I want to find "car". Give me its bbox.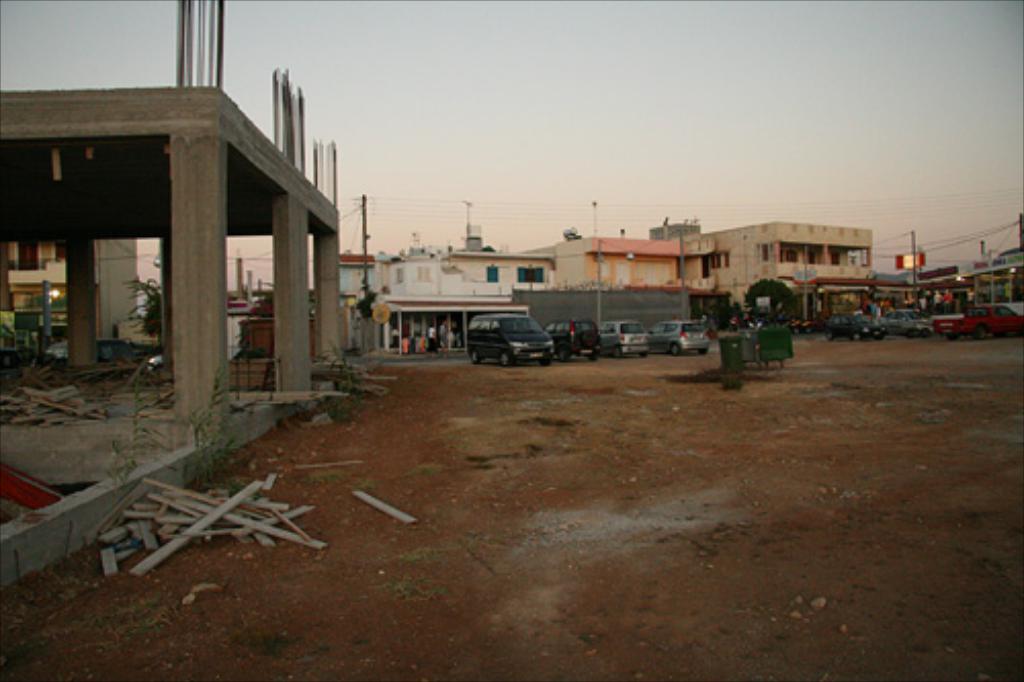
BBox(535, 311, 606, 360).
